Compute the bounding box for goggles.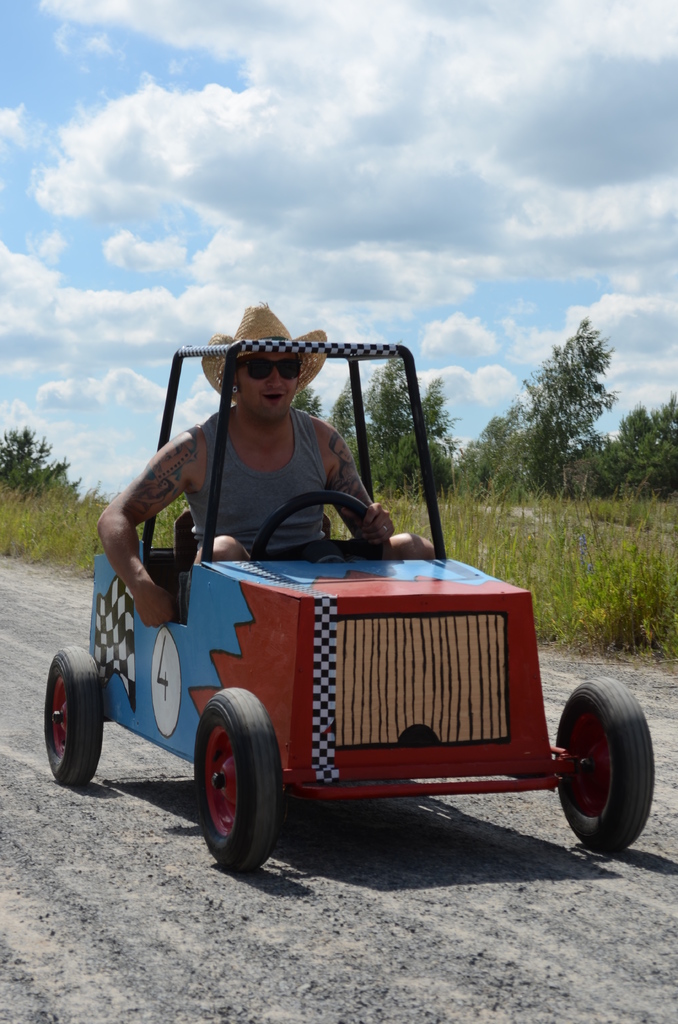
x1=233 y1=352 x2=308 y2=383.
